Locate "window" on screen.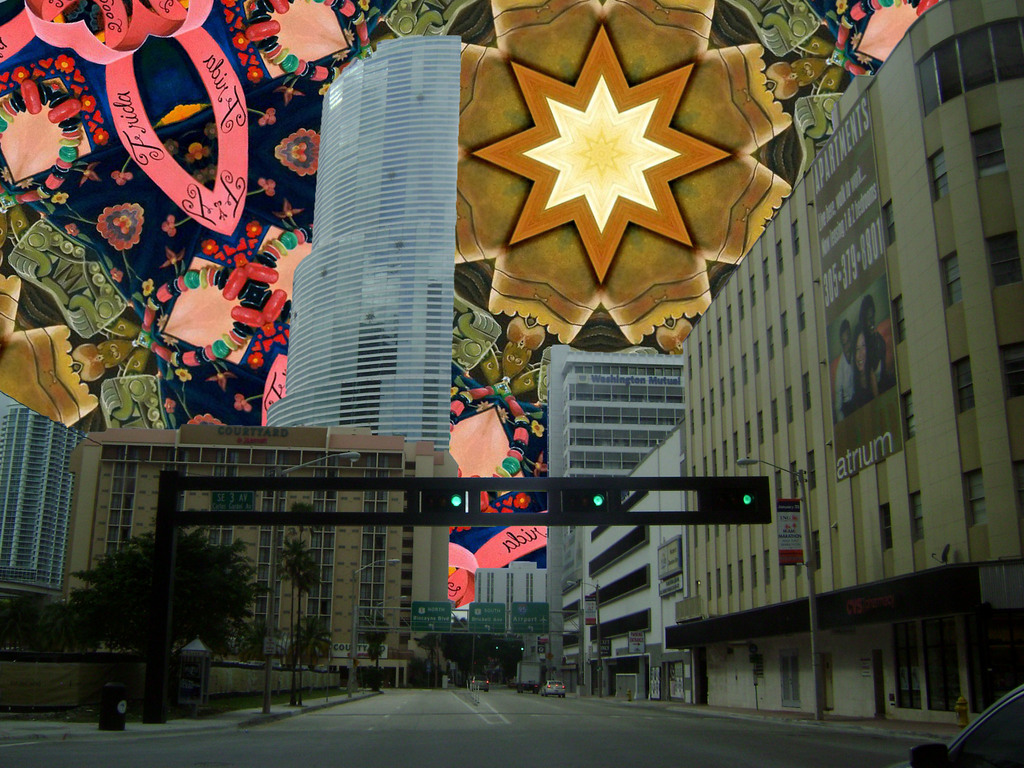
On screen at select_region(909, 495, 926, 538).
